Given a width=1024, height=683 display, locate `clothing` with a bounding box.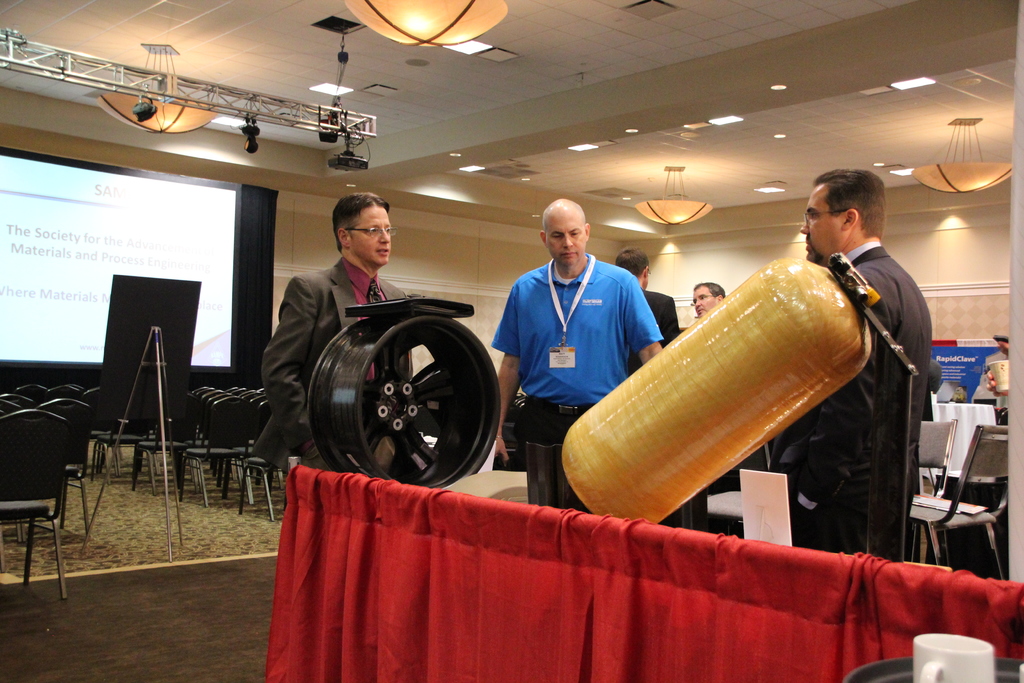
Located: <box>778,236,946,565</box>.
